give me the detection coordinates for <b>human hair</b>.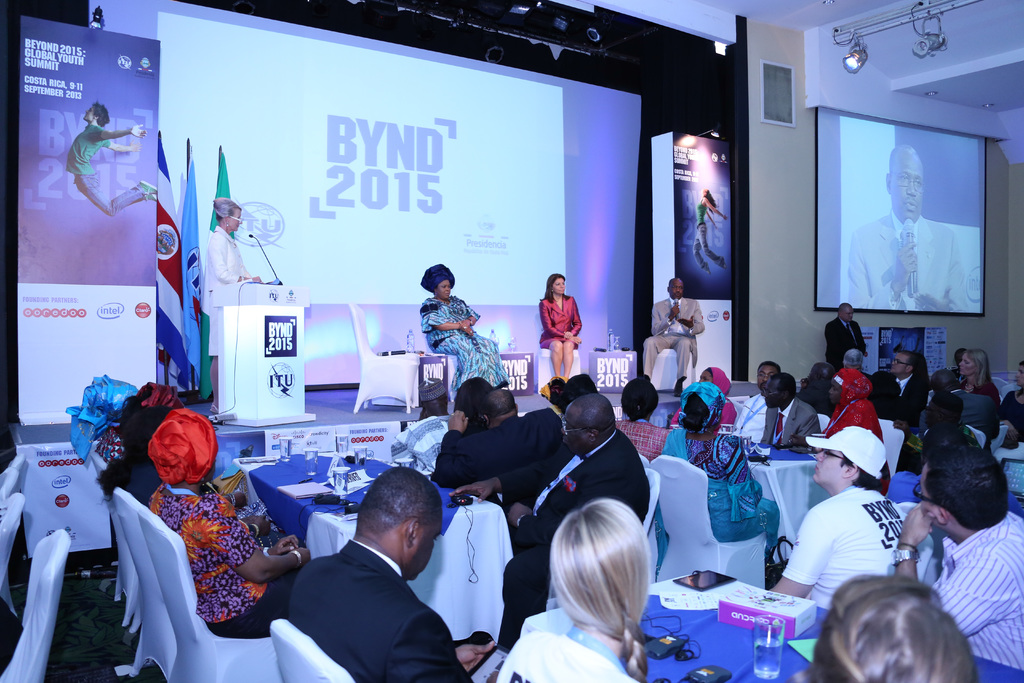
772 372 795 400.
